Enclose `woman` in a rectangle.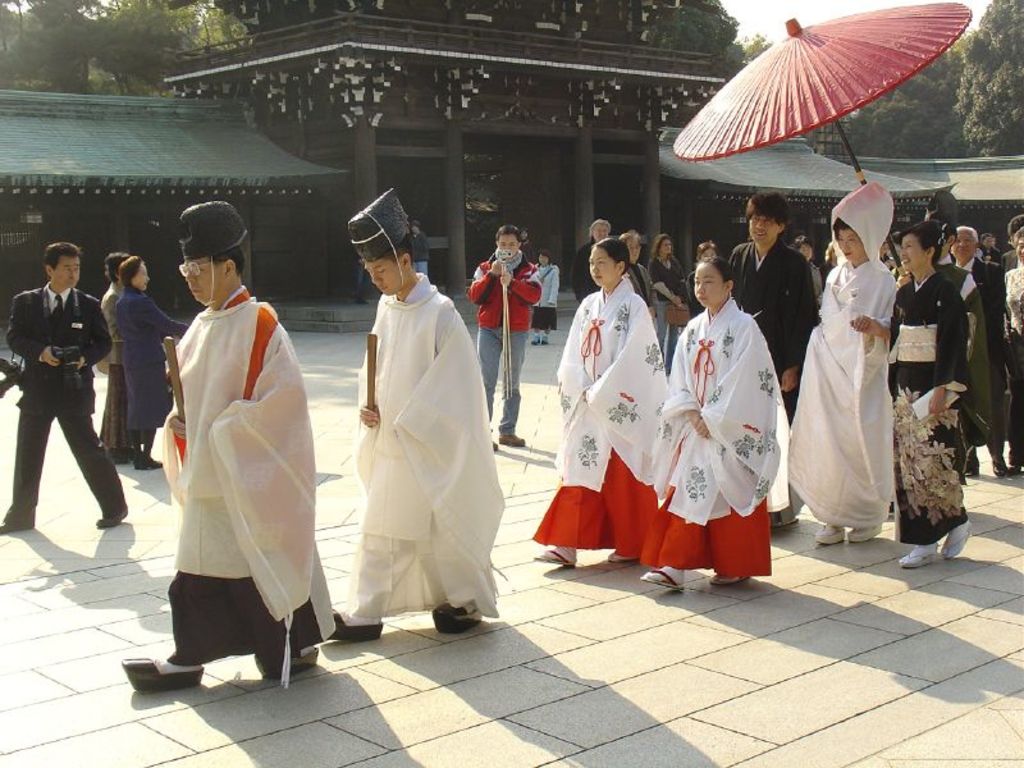
(1002,234,1023,477).
